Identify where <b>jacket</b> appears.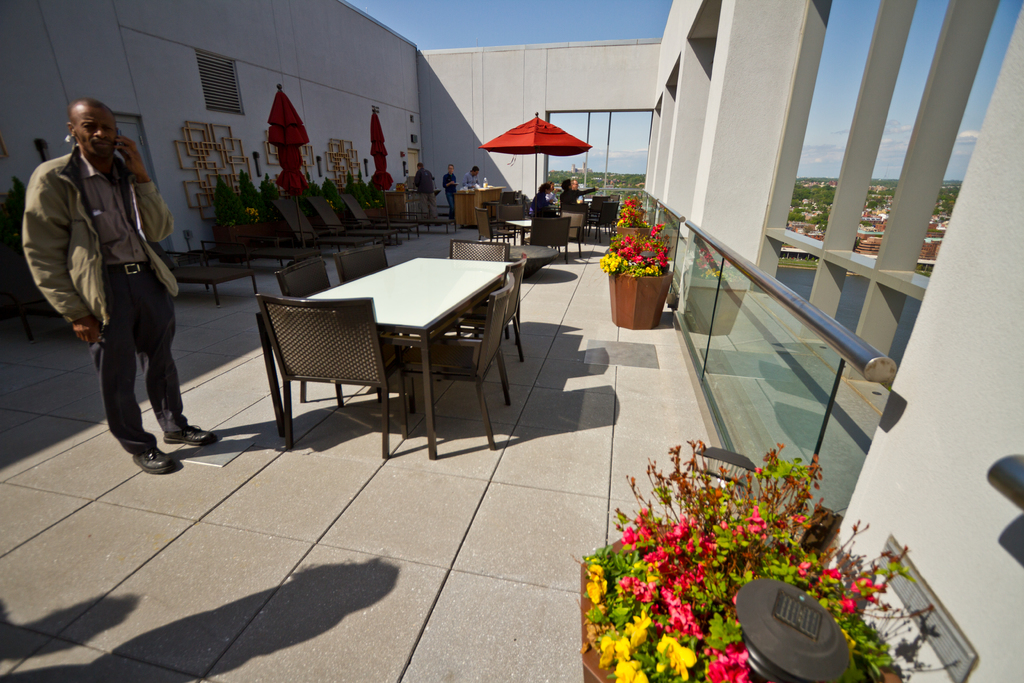
Appears at locate(20, 115, 177, 348).
